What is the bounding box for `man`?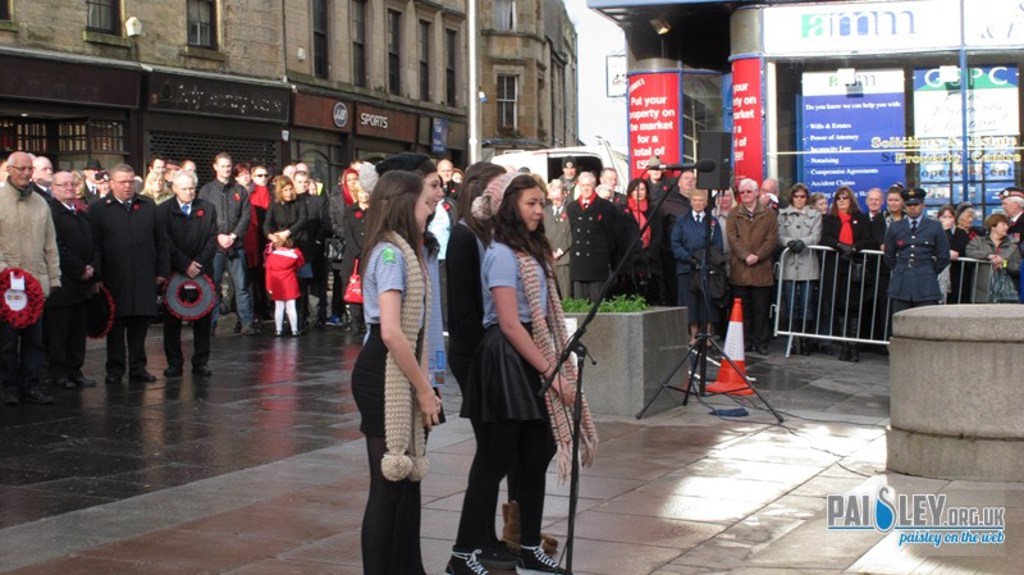
l=997, t=186, r=1023, b=242.
